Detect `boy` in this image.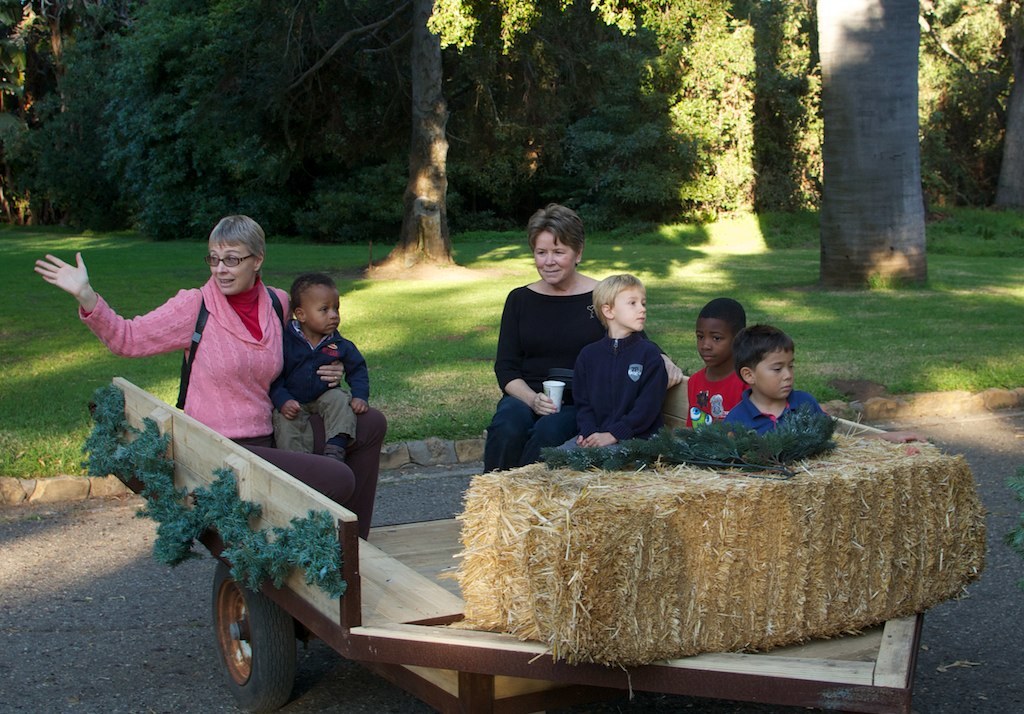
Detection: bbox(265, 273, 370, 461).
